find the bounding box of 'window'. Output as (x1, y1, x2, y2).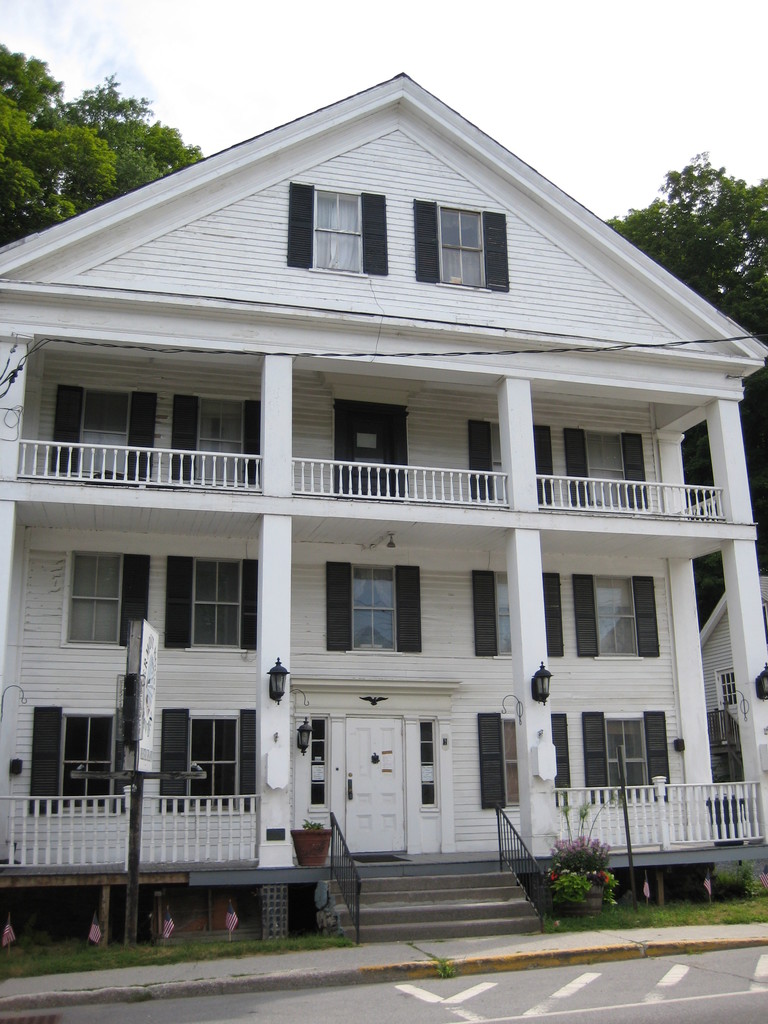
(578, 570, 664, 655).
